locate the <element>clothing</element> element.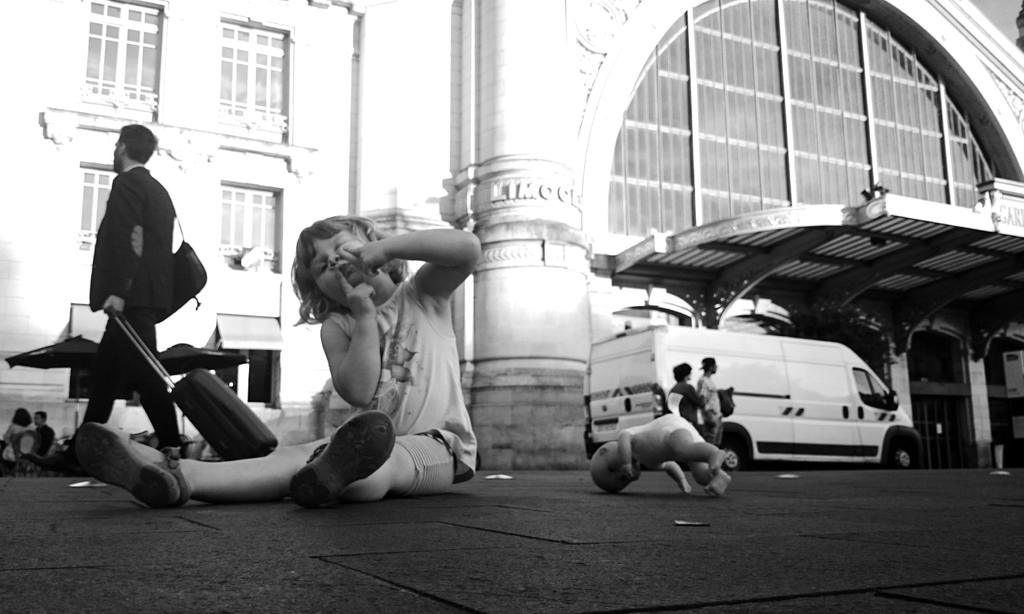
Element bbox: detection(308, 282, 487, 496).
